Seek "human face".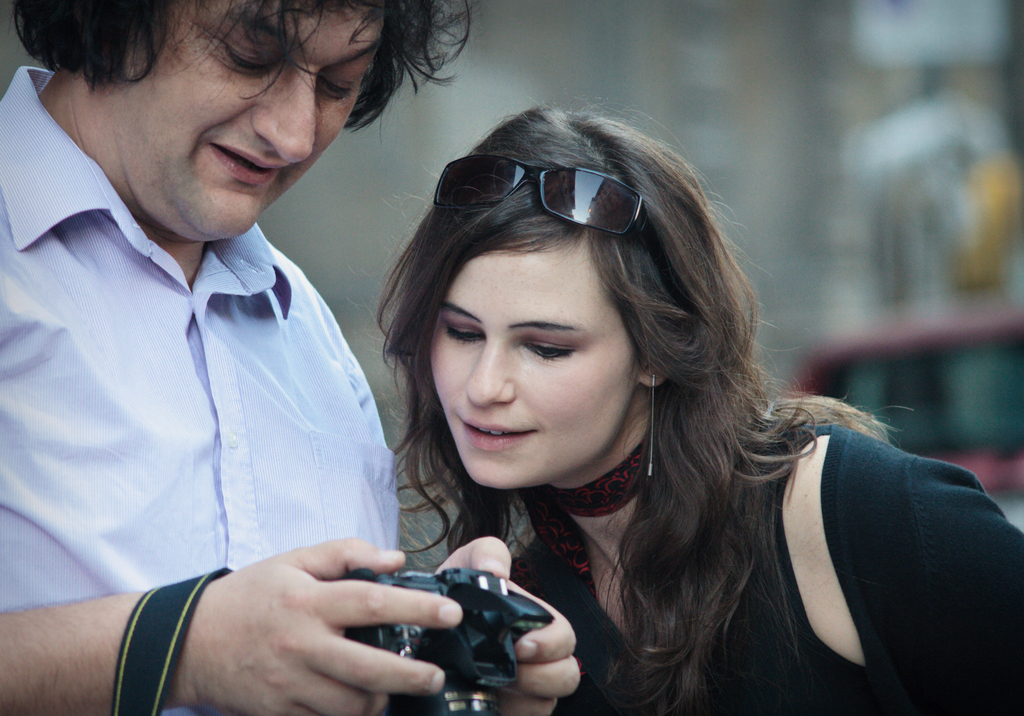
[428, 246, 643, 494].
